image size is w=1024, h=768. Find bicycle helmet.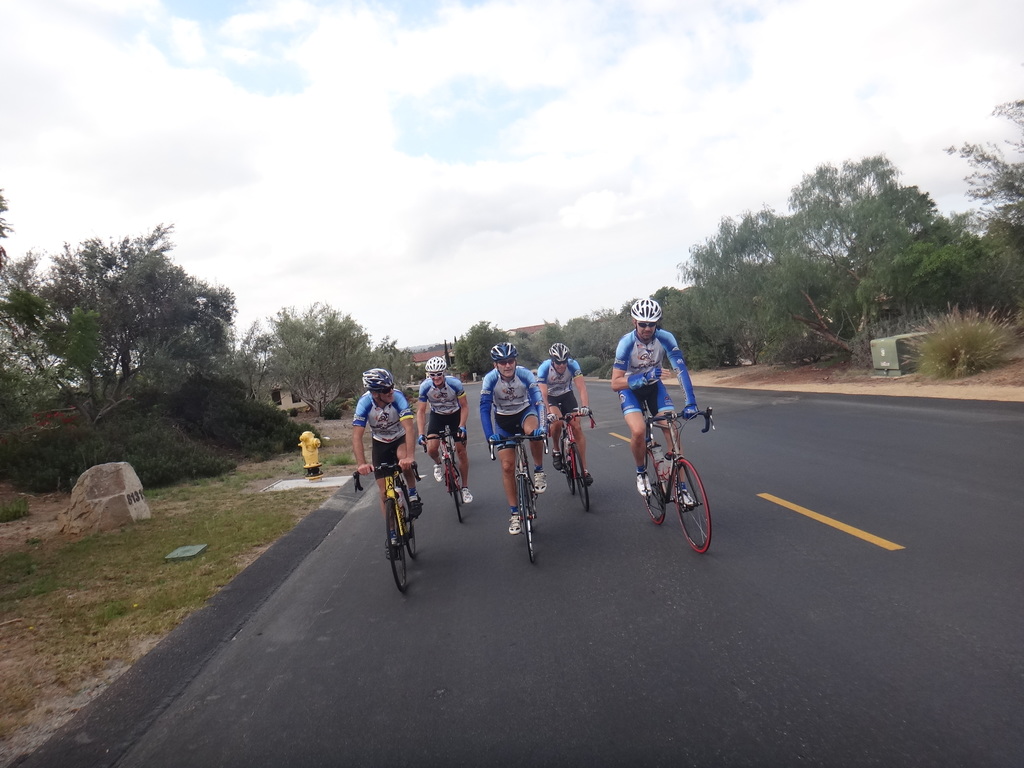
Rect(421, 354, 448, 378).
